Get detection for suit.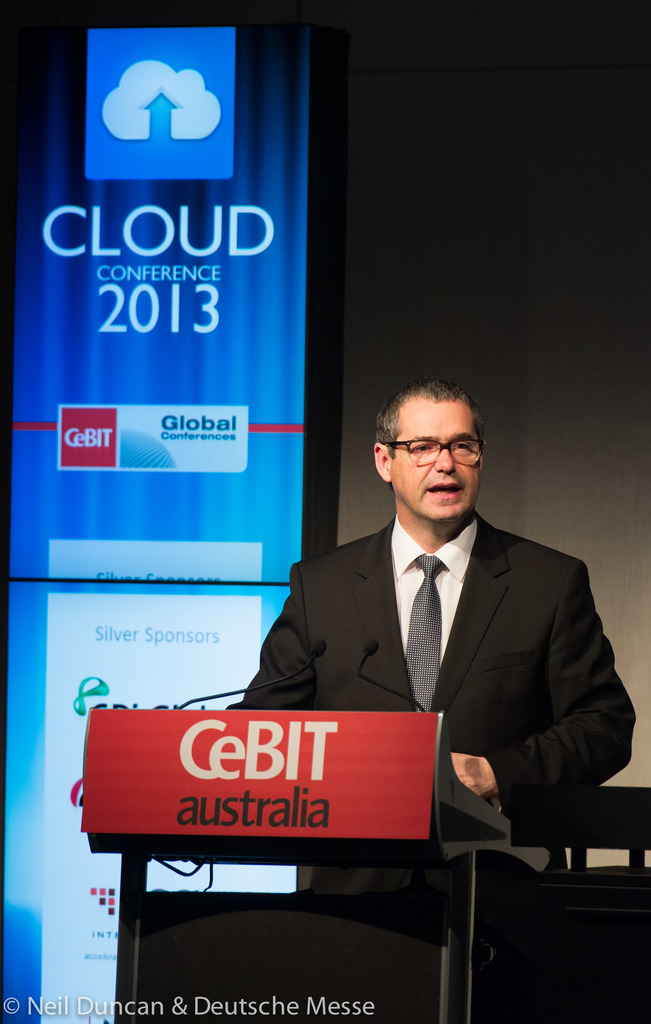
Detection: (left=241, top=417, right=620, bottom=868).
